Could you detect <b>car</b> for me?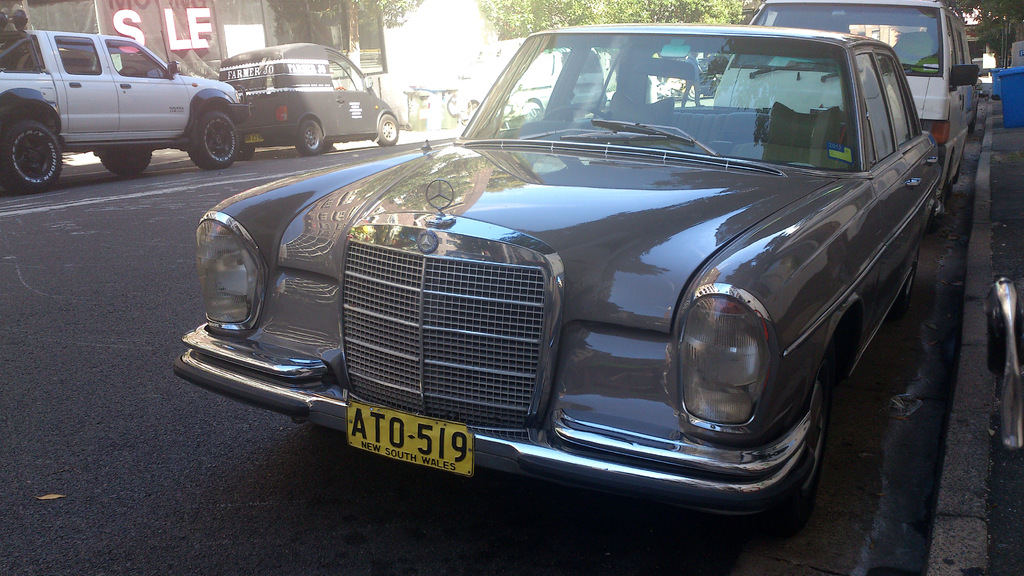
Detection result: rect(220, 44, 399, 159).
